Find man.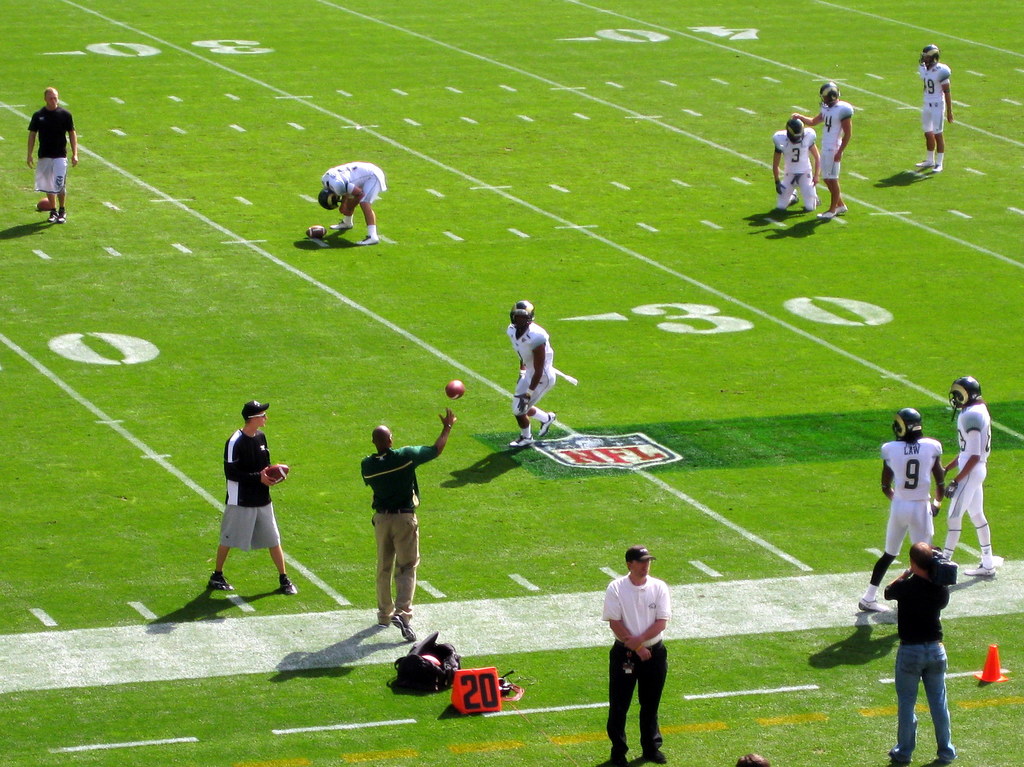
[602,546,671,766].
